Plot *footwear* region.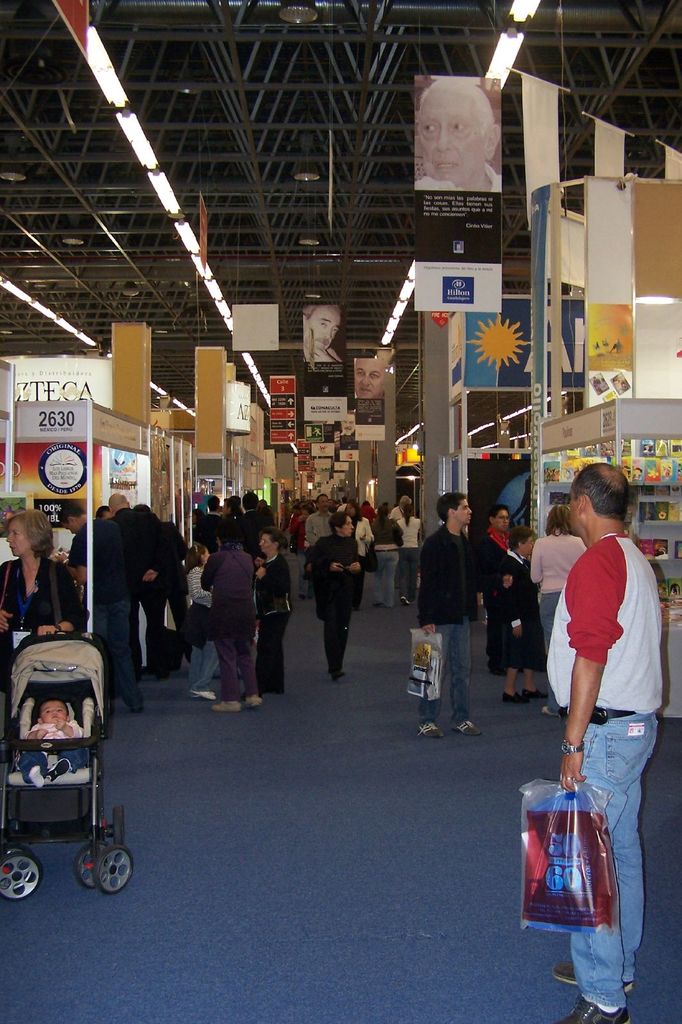
Plotted at l=418, t=717, r=446, b=736.
